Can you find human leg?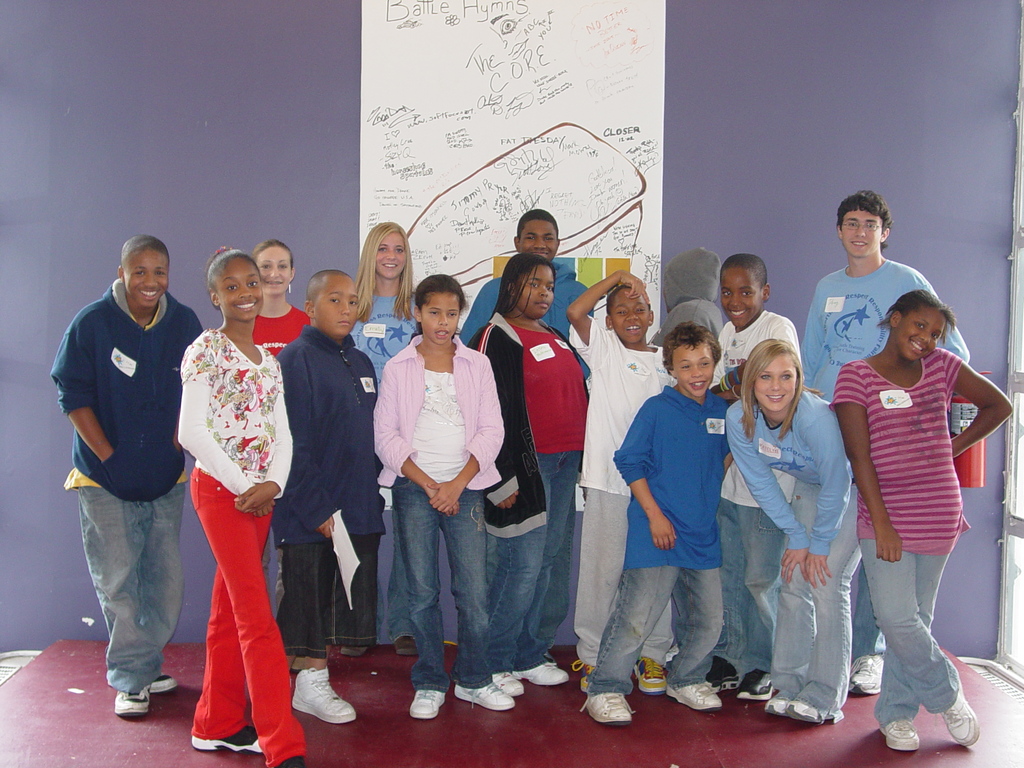
Yes, bounding box: box(196, 477, 302, 767).
